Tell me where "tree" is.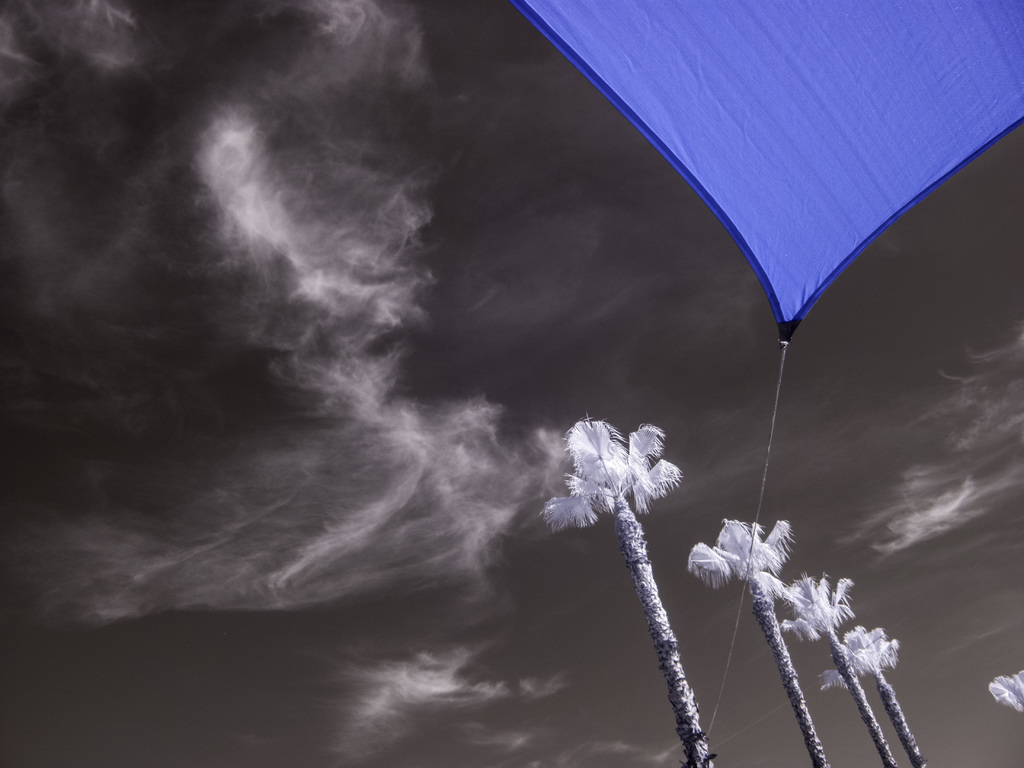
"tree" is at <box>800,569,912,767</box>.
